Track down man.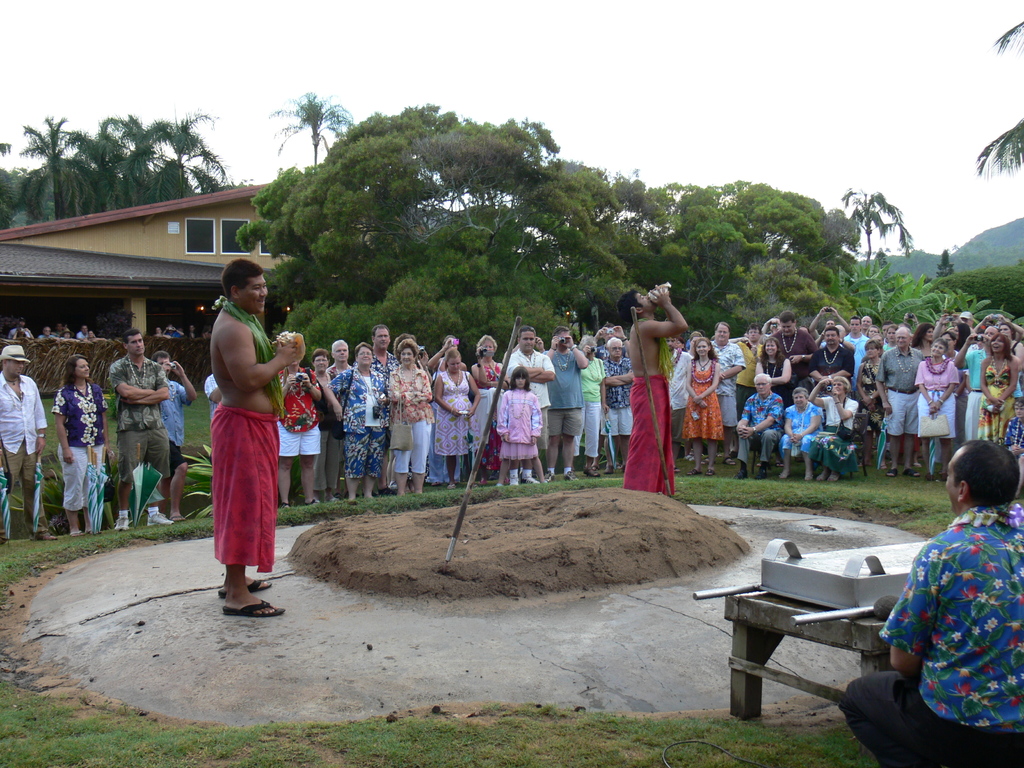
Tracked to select_region(52, 350, 107, 534).
